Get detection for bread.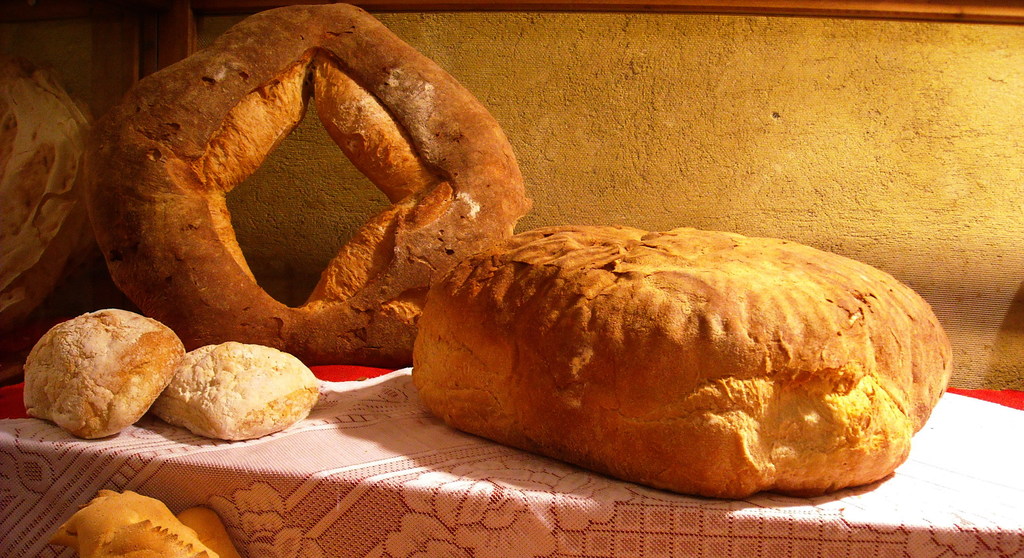
Detection: x1=77 y1=0 x2=532 y2=362.
